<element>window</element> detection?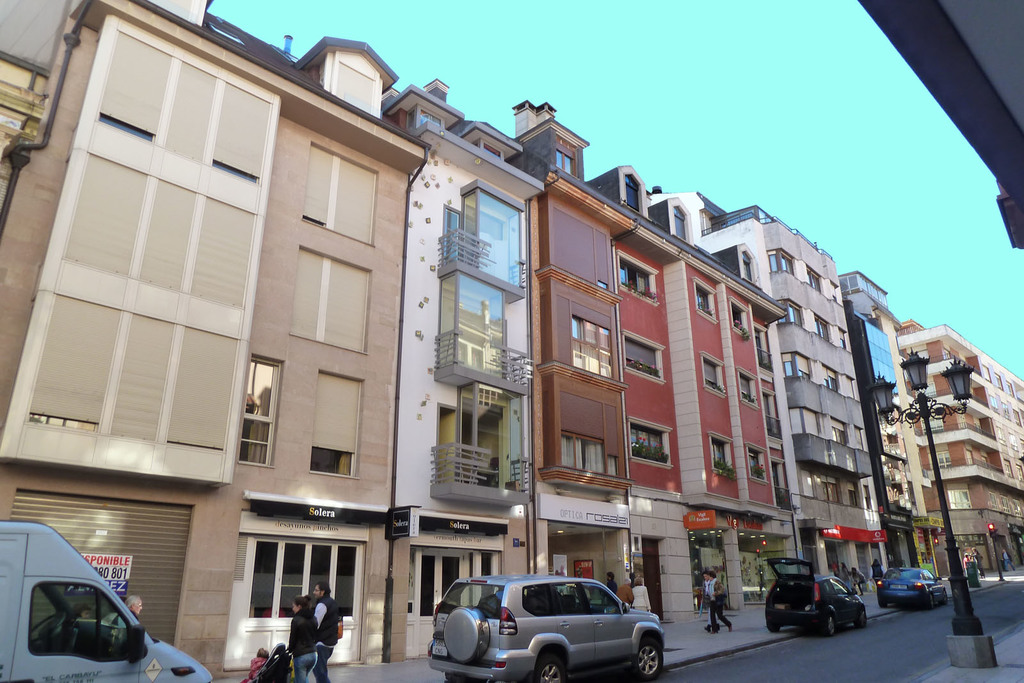
(x1=812, y1=316, x2=829, y2=340)
